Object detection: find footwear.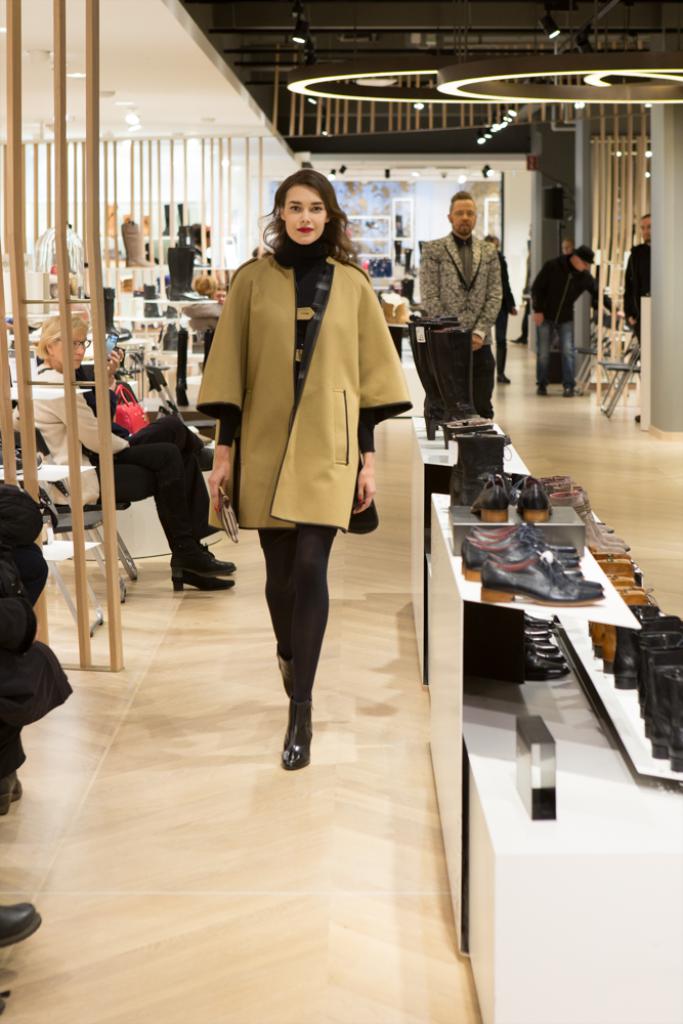
detection(204, 547, 232, 568).
